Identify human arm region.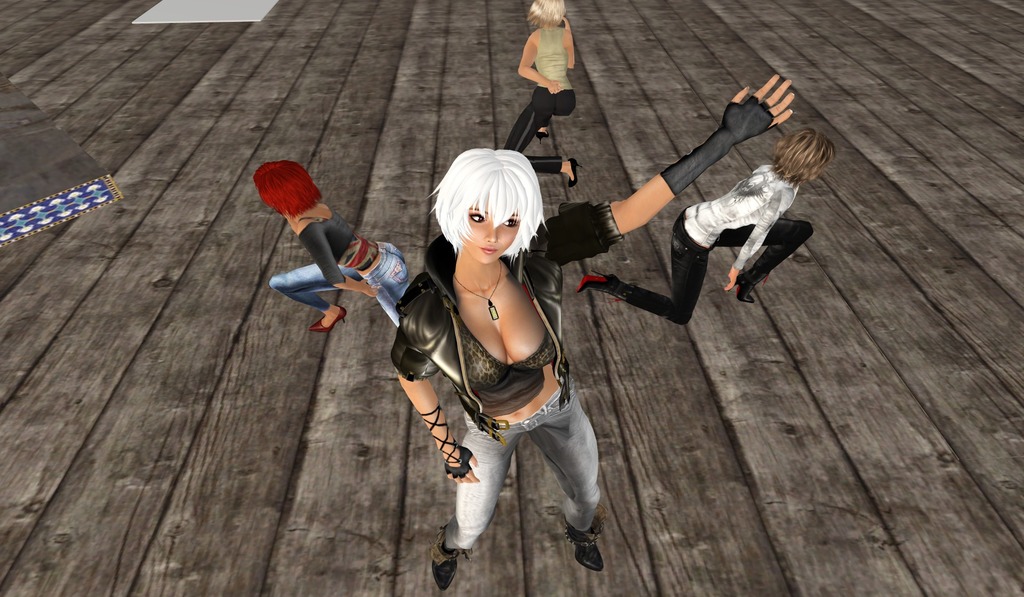
Region: (left=516, top=30, right=560, bottom=93).
